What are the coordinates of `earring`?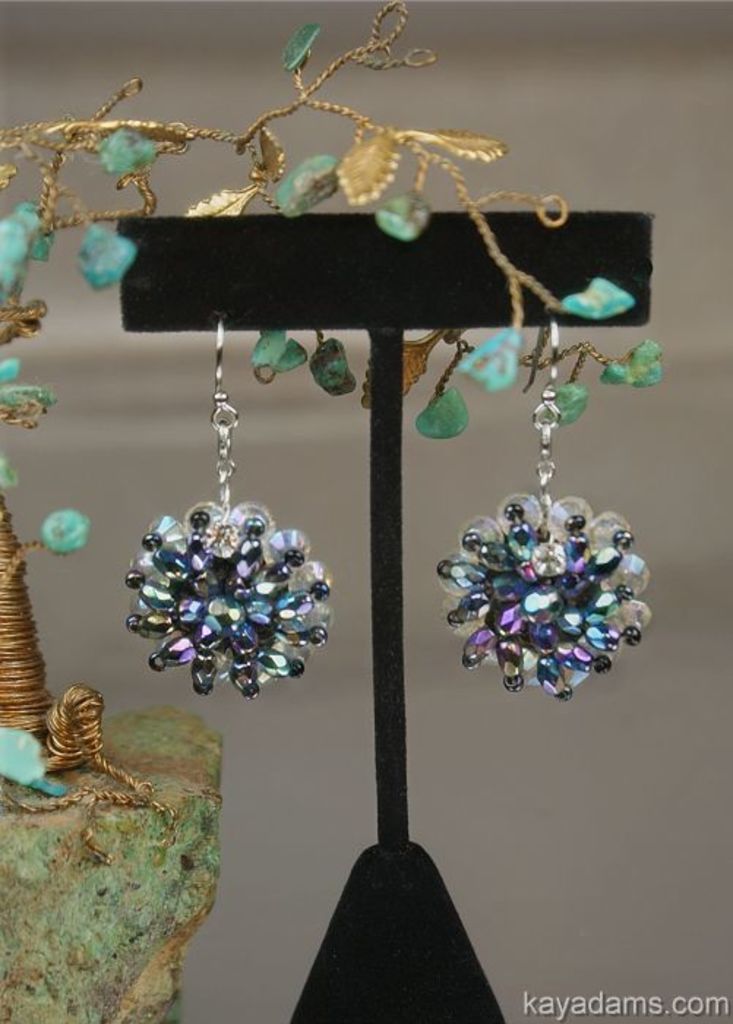
111:306:341:704.
